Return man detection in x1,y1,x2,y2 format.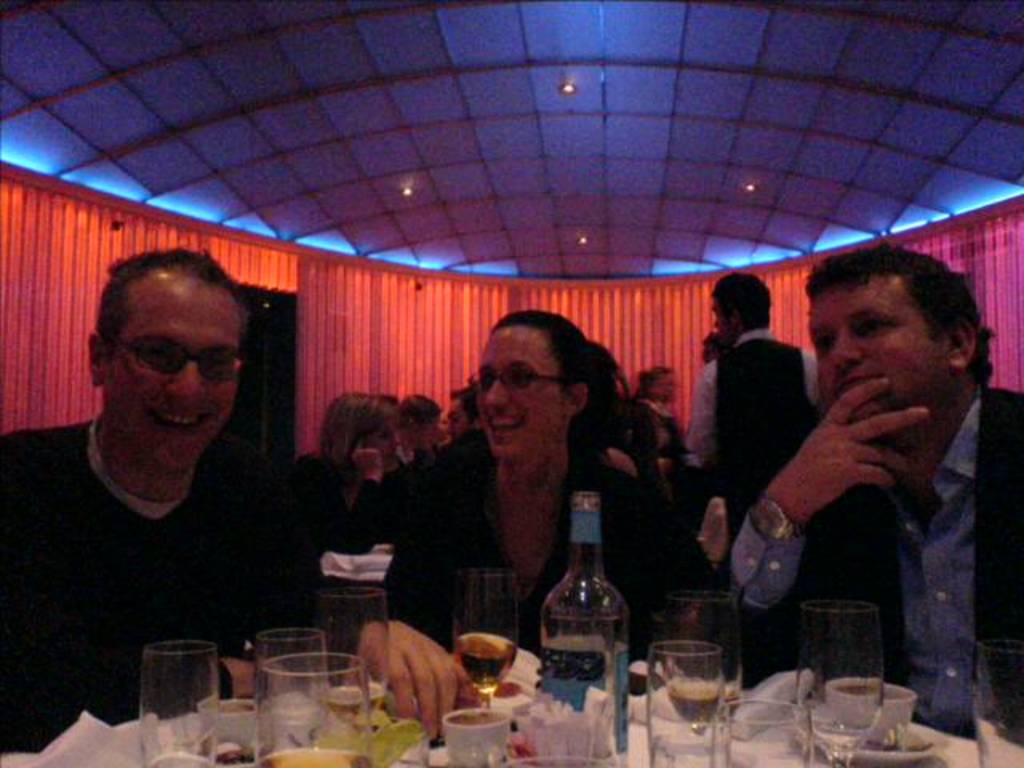
658,258,834,576.
